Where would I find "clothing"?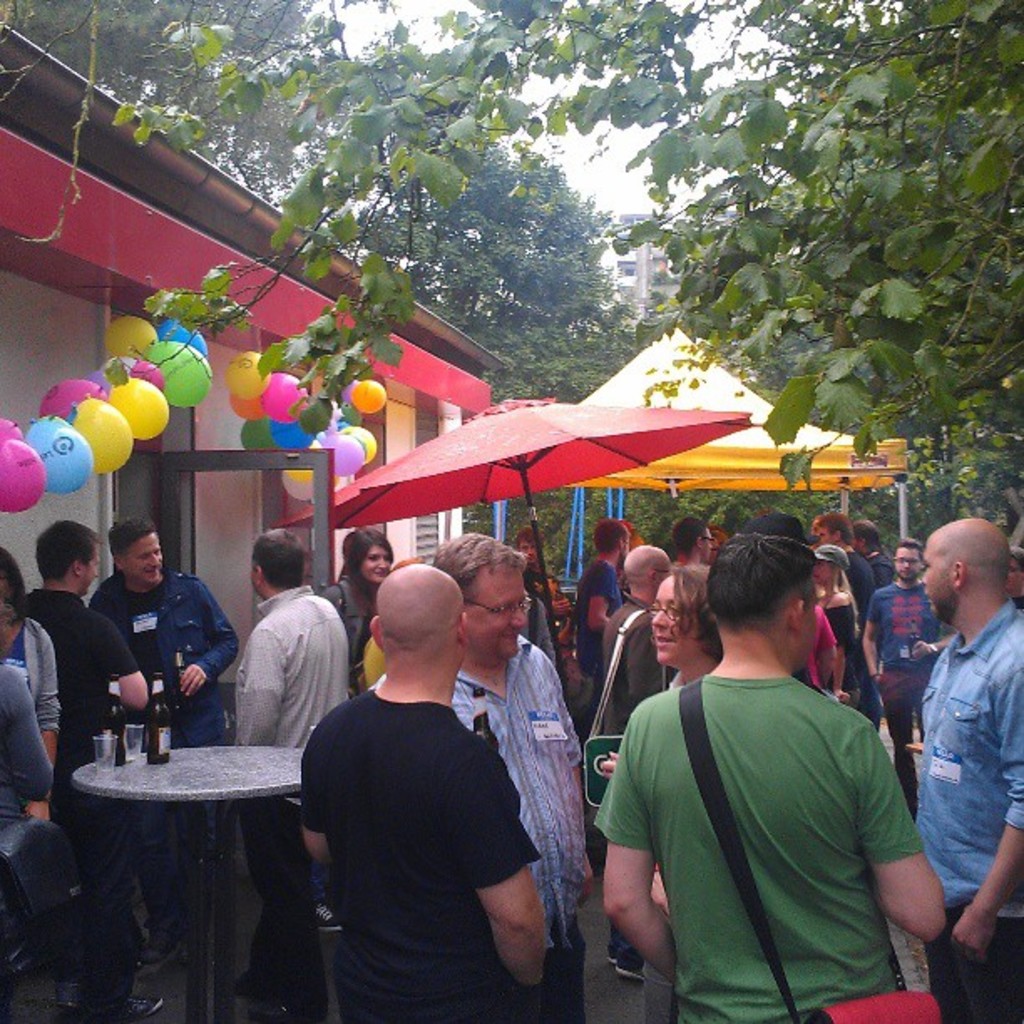
At l=584, t=673, r=922, b=1022.
